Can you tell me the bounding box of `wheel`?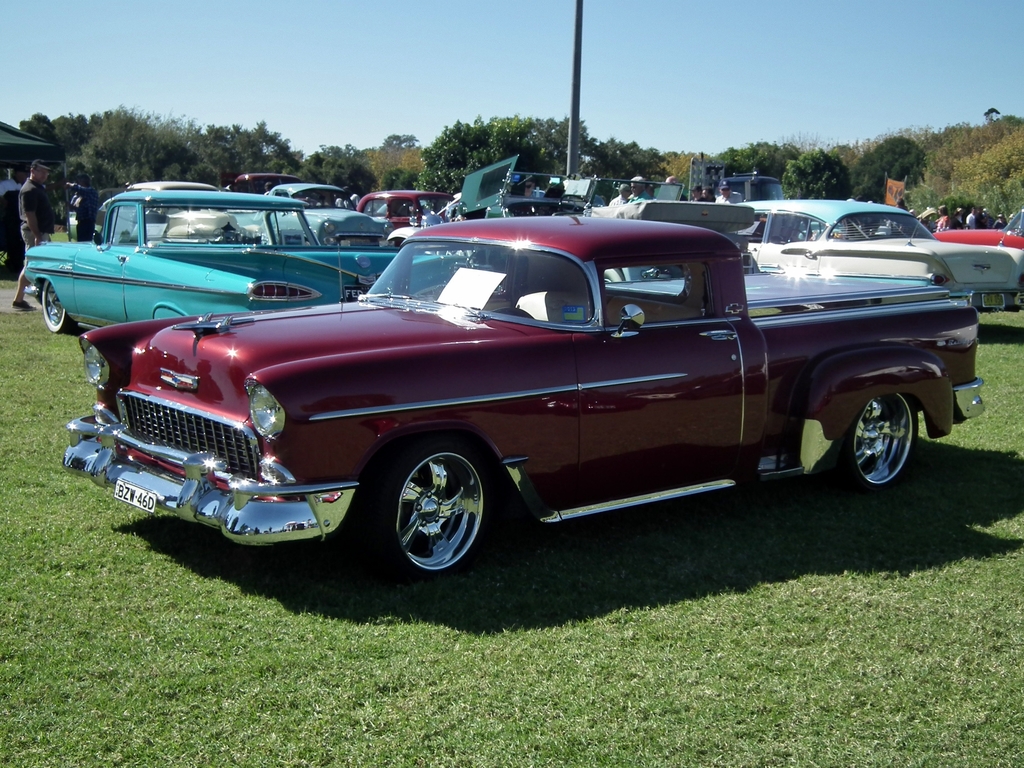
787,230,806,239.
